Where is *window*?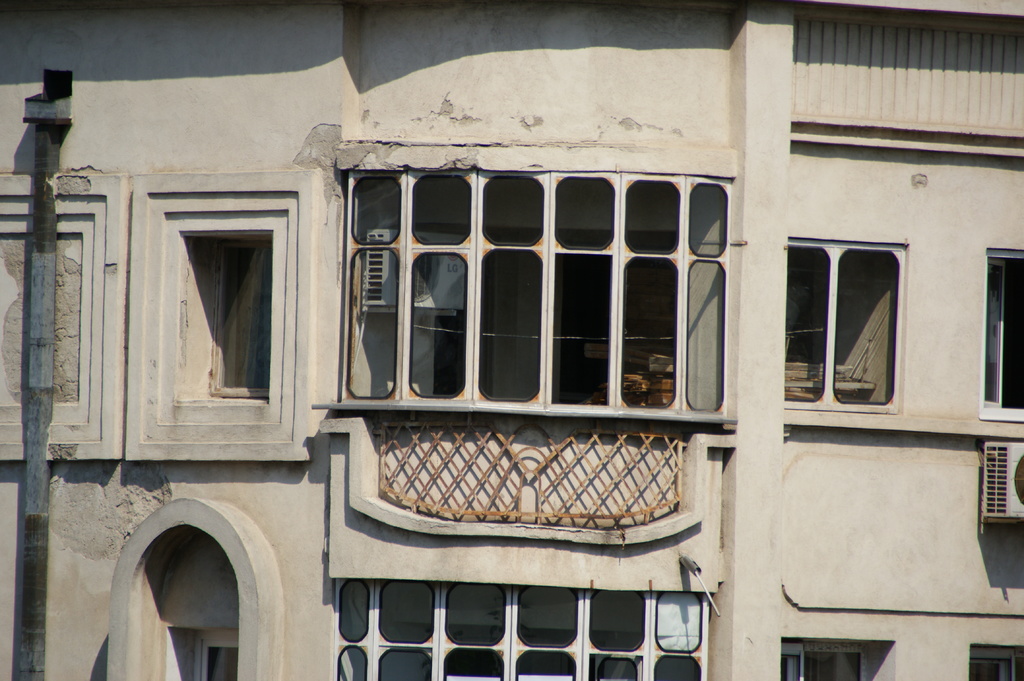
bbox=[168, 625, 241, 680].
